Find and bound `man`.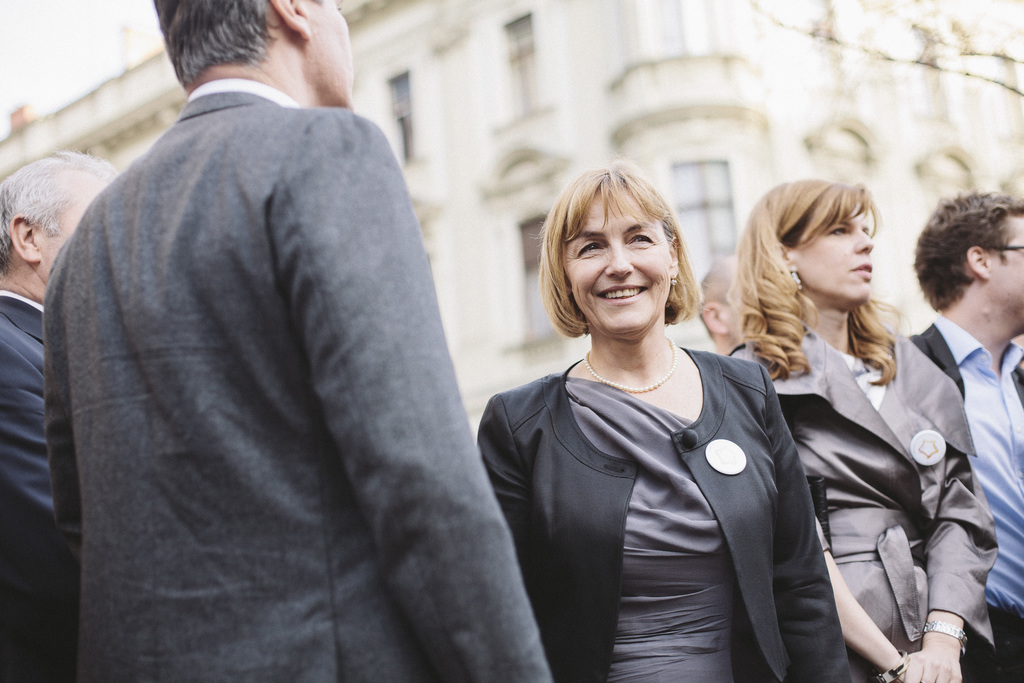
Bound: <box>8,0,524,682</box>.
